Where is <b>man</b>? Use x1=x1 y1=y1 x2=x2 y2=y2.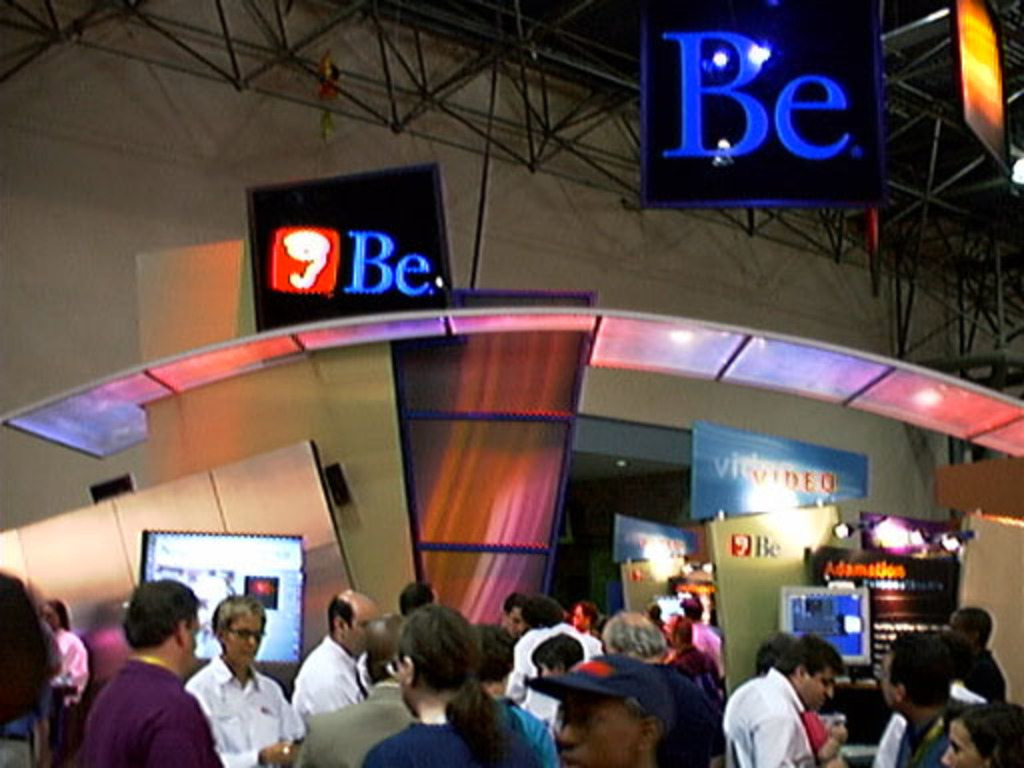
x1=940 y1=606 x2=1006 y2=708.
